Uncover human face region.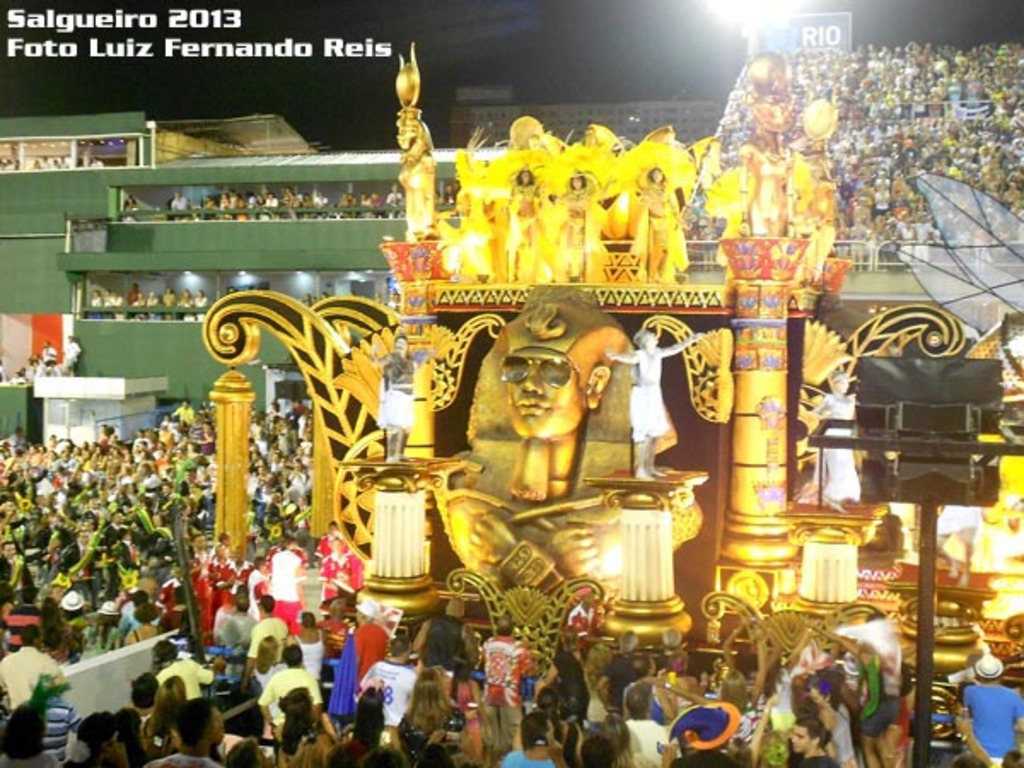
Uncovered: <bbox>649, 167, 664, 183</bbox>.
